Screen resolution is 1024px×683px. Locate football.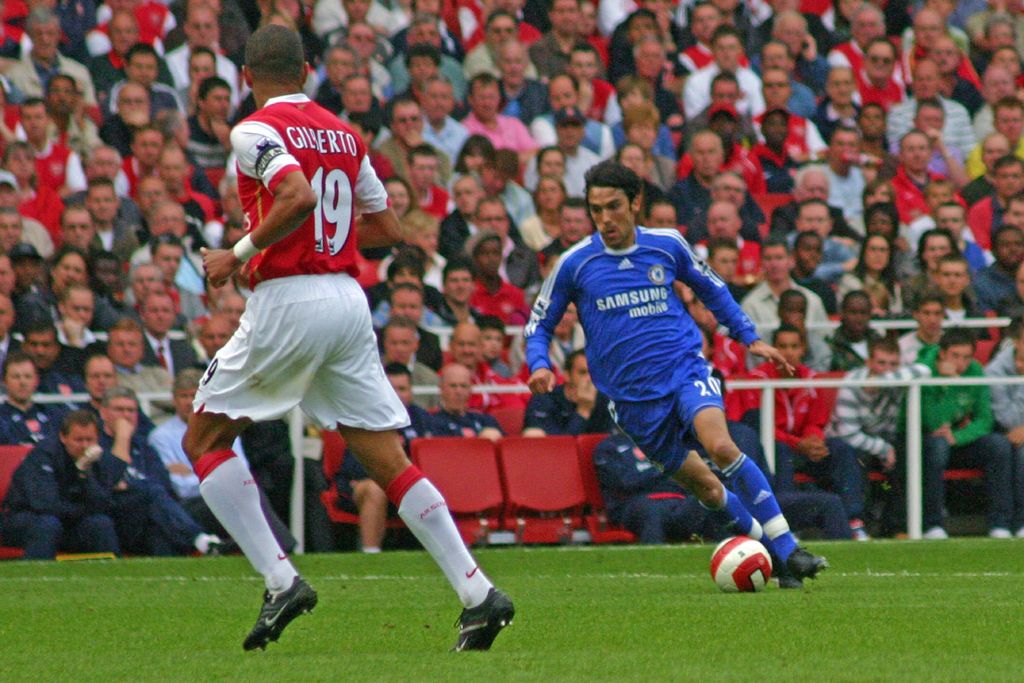
[710,536,775,594].
